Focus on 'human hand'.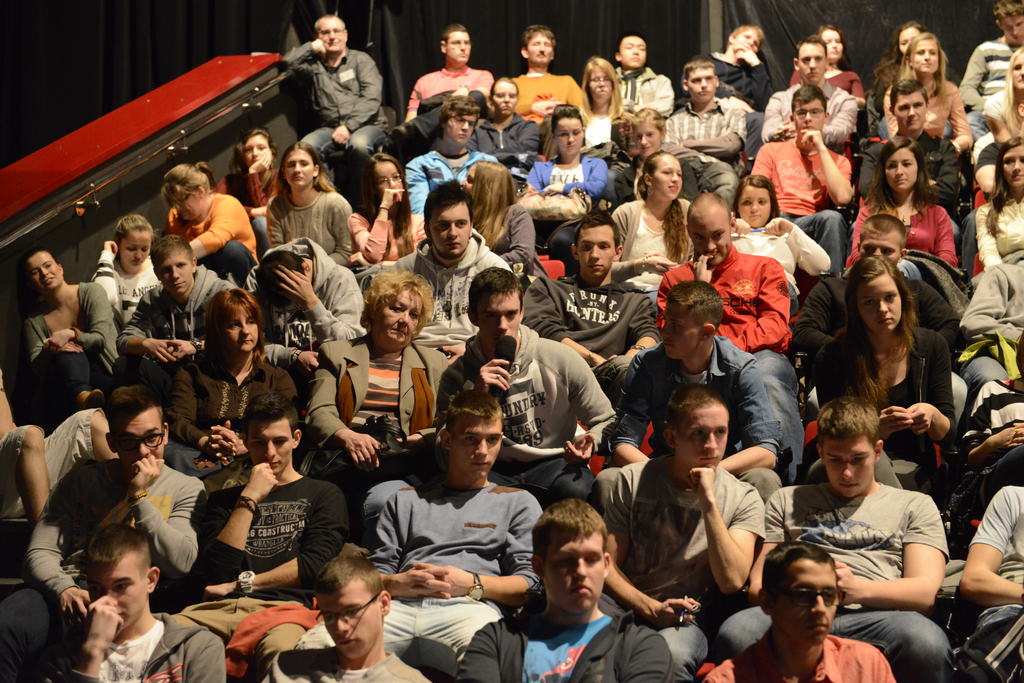
Focused at <box>298,351,323,380</box>.
